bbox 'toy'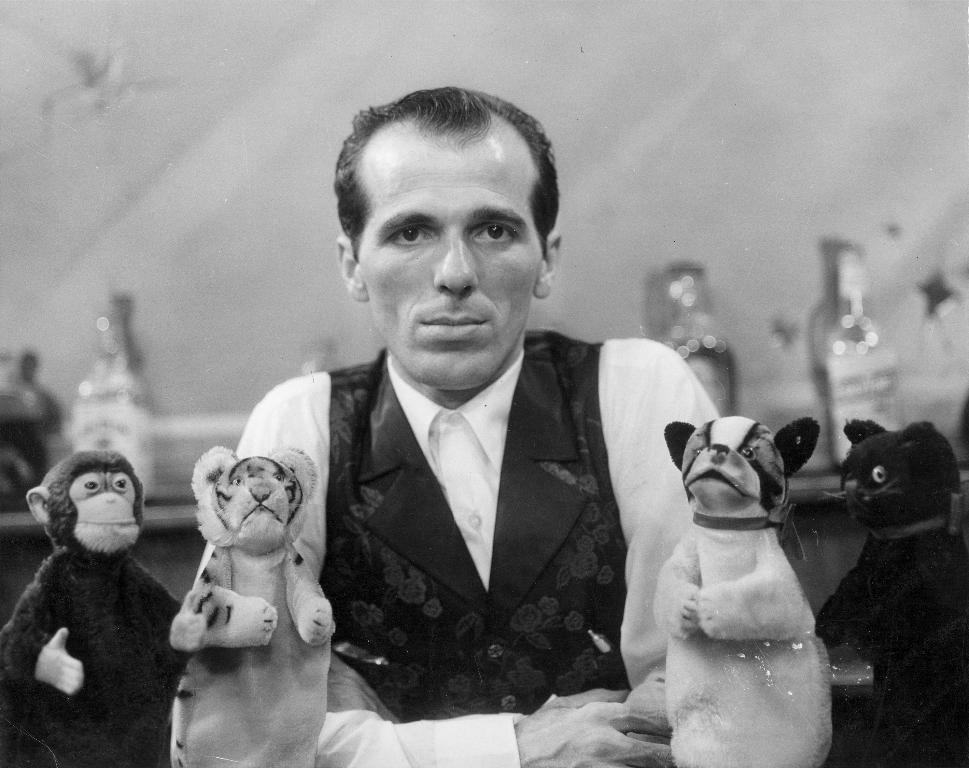
detection(13, 434, 187, 755)
